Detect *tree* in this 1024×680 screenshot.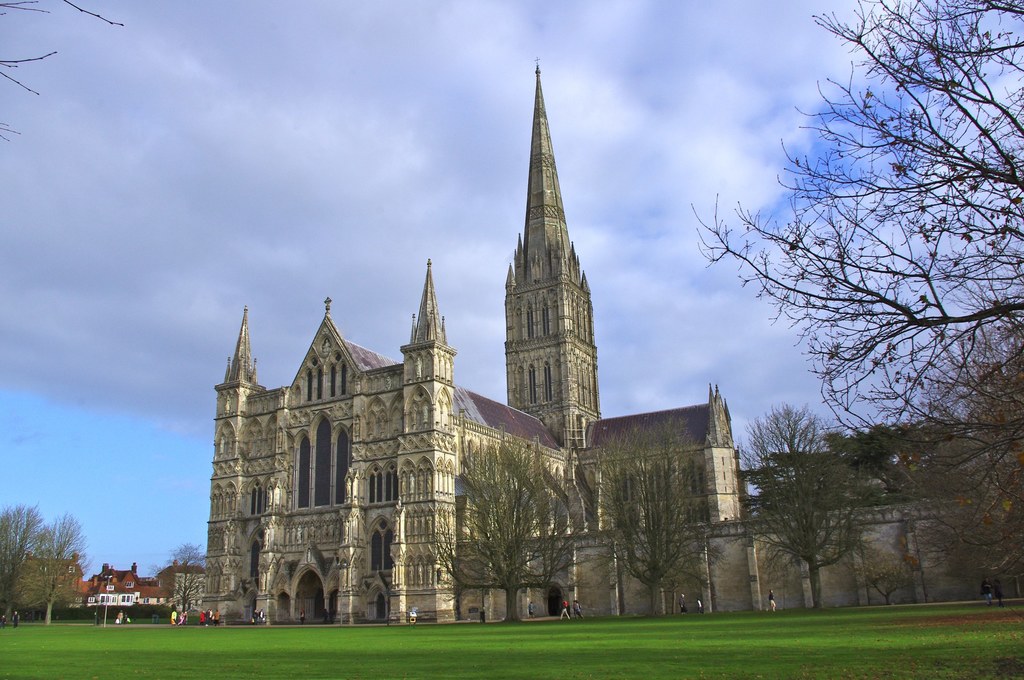
Detection: 0:499:43:628.
